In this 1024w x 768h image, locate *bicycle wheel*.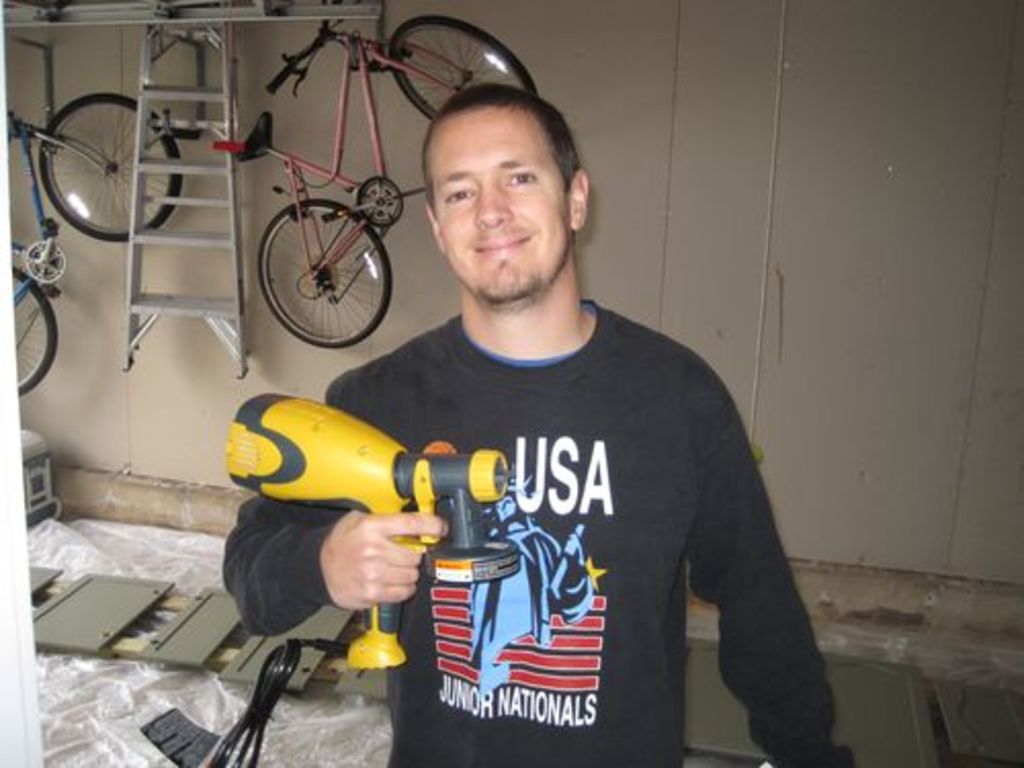
Bounding box: bbox(242, 186, 381, 342).
